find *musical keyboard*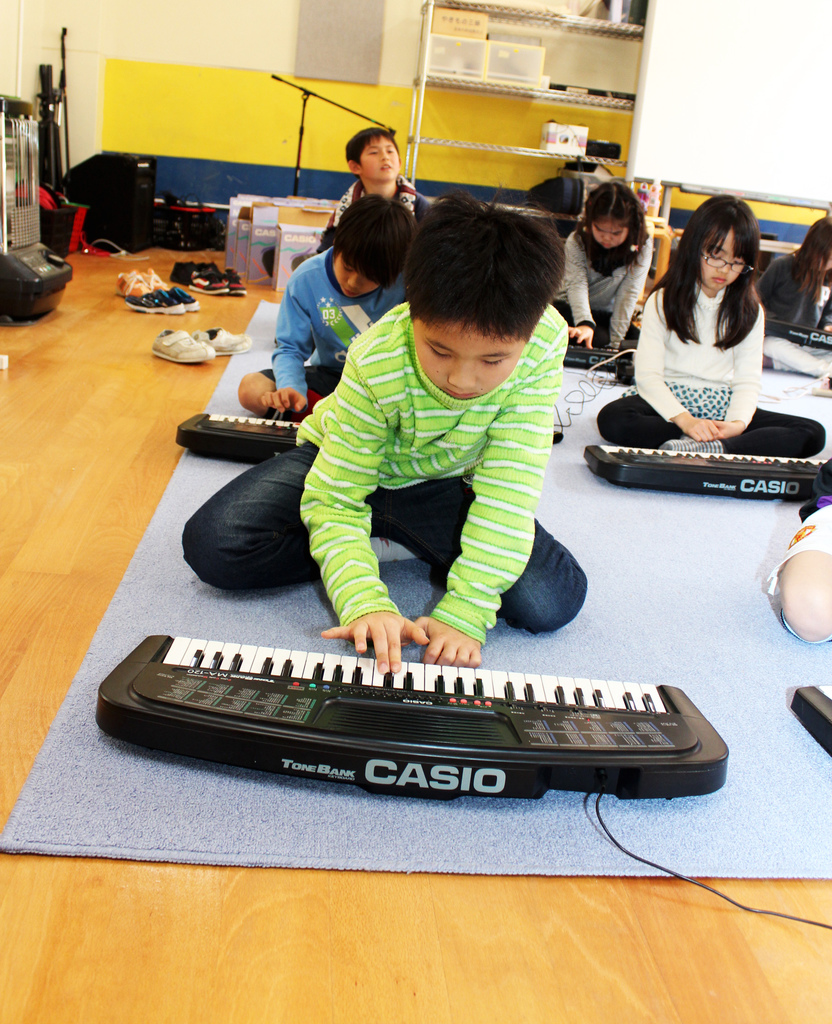
(113,612,684,782)
